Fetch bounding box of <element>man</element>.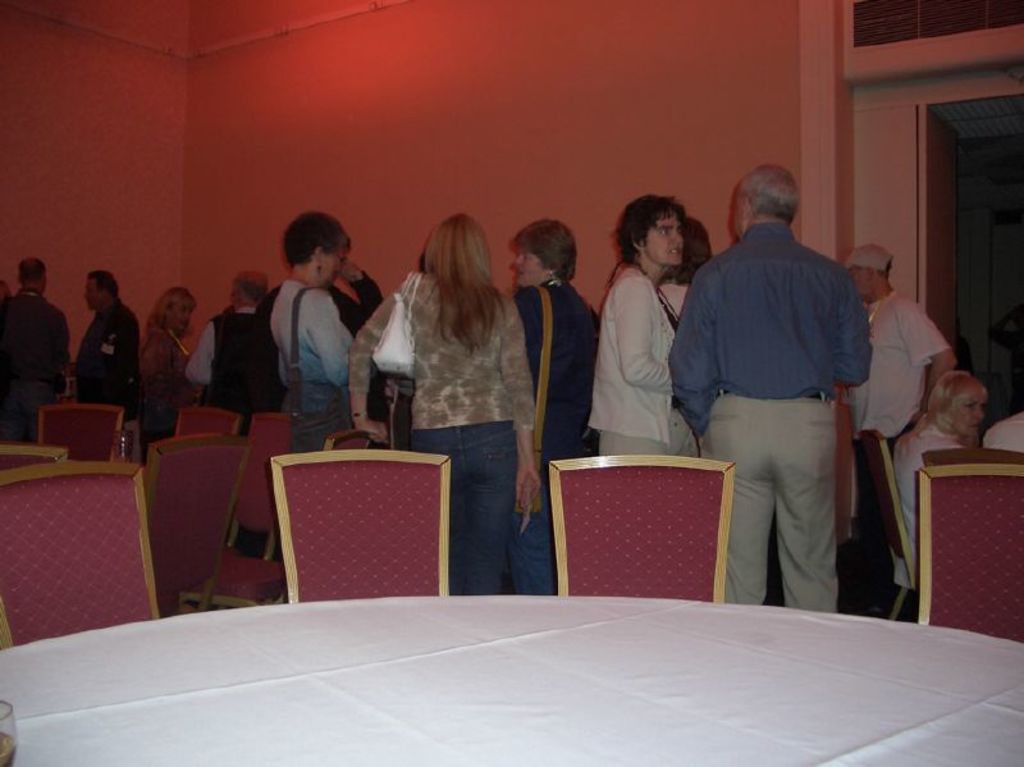
Bbox: bbox(256, 237, 387, 338).
